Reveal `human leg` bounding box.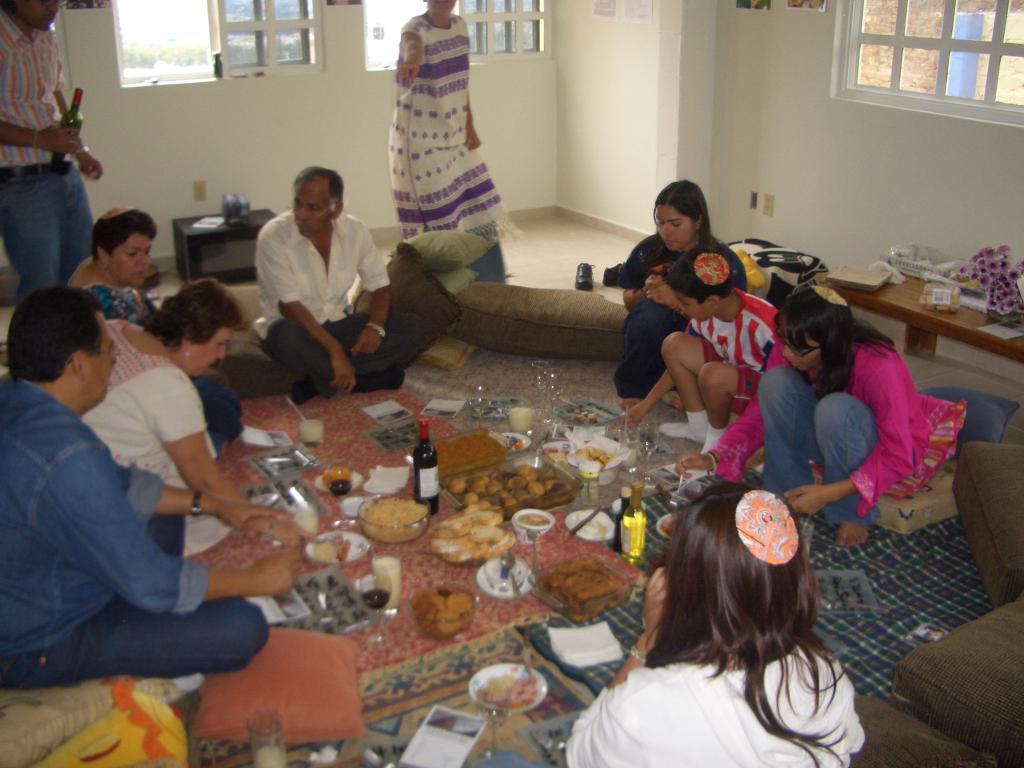
Revealed: bbox(296, 303, 429, 406).
